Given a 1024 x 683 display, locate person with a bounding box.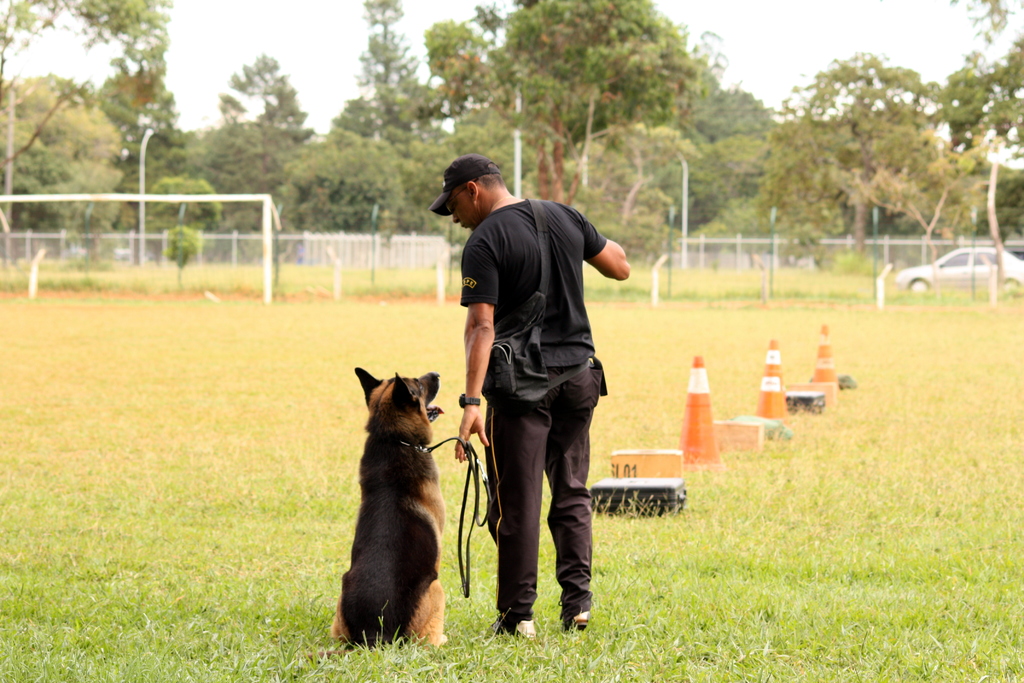
Located: Rect(431, 152, 636, 657).
